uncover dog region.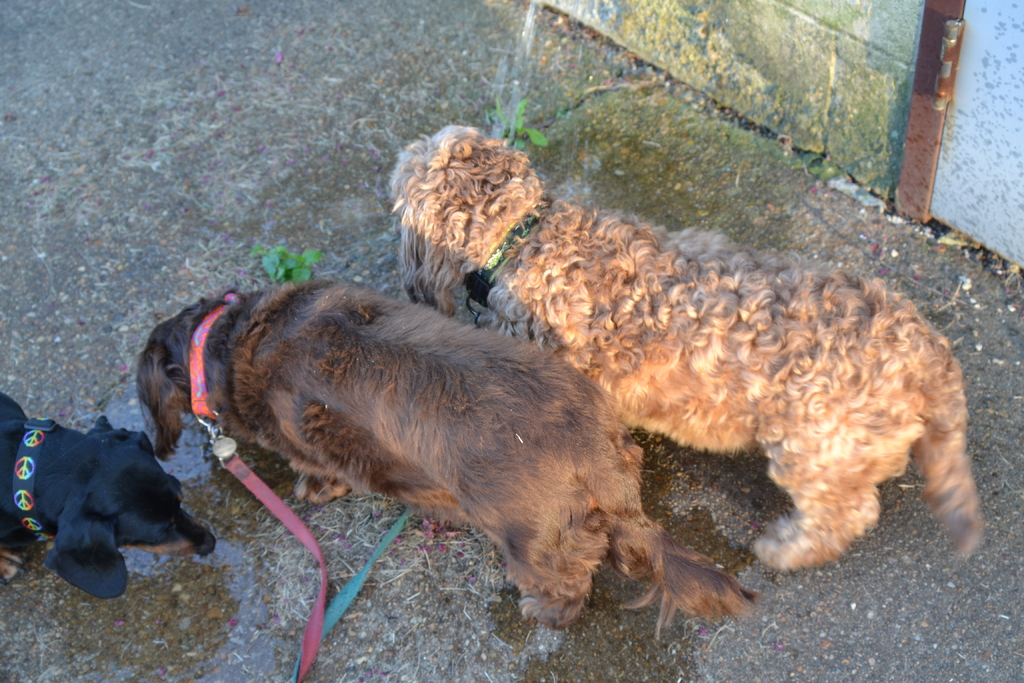
Uncovered: [388, 125, 987, 575].
